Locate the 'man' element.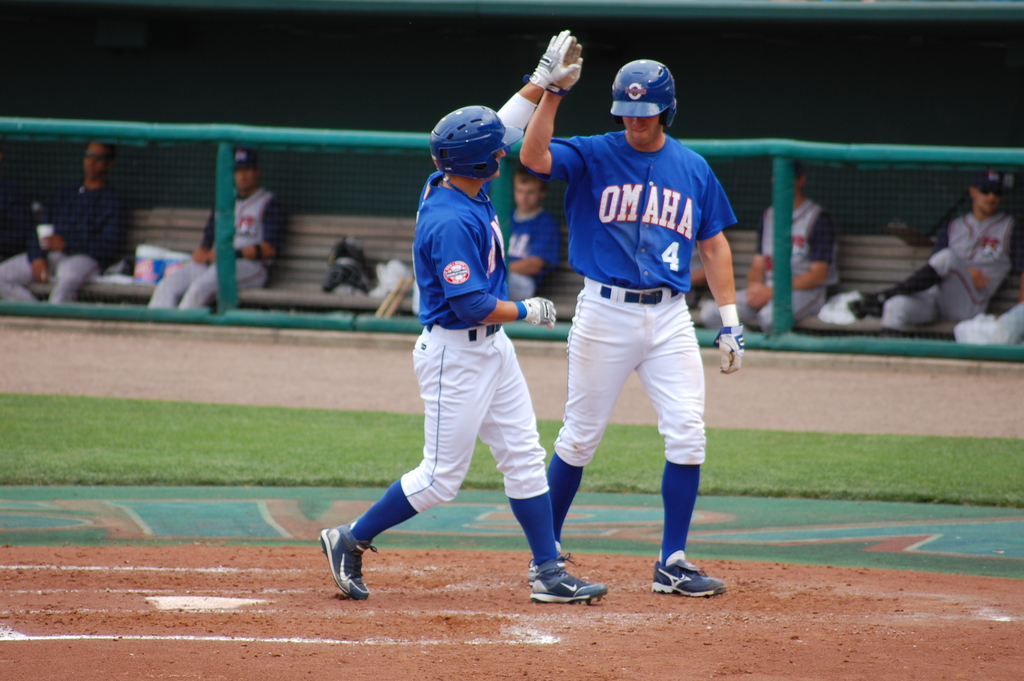
Element bbox: x1=700 y1=161 x2=838 y2=335.
